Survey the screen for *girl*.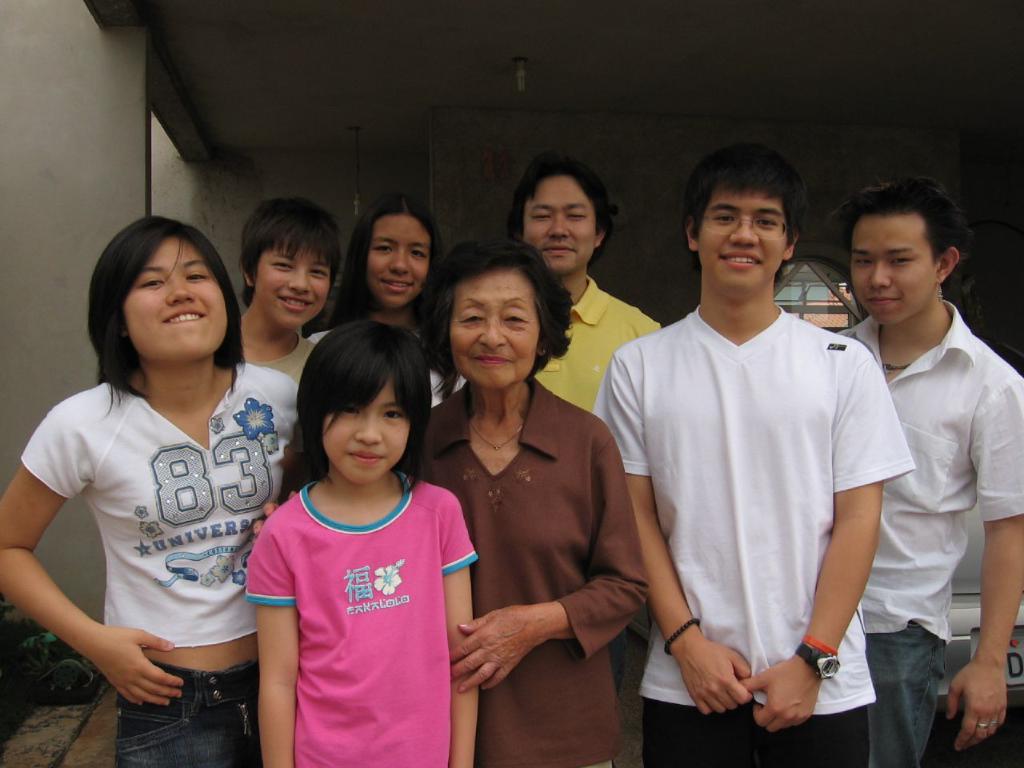
Survey found: box=[0, 210, 298, 767].
